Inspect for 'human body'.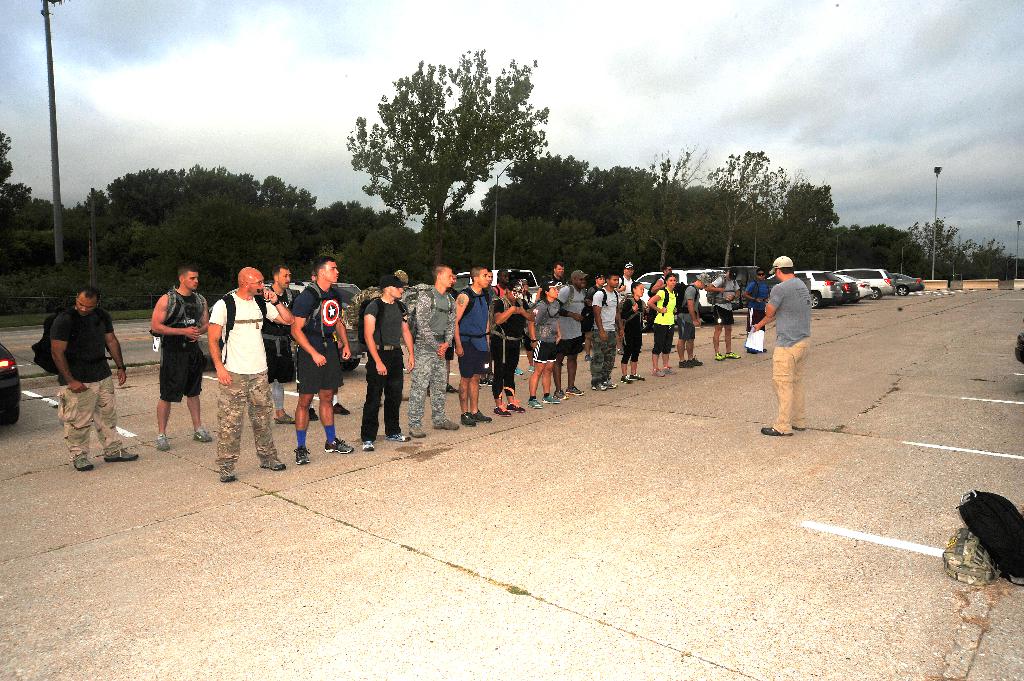
Inspection: 151/259/209/449.
